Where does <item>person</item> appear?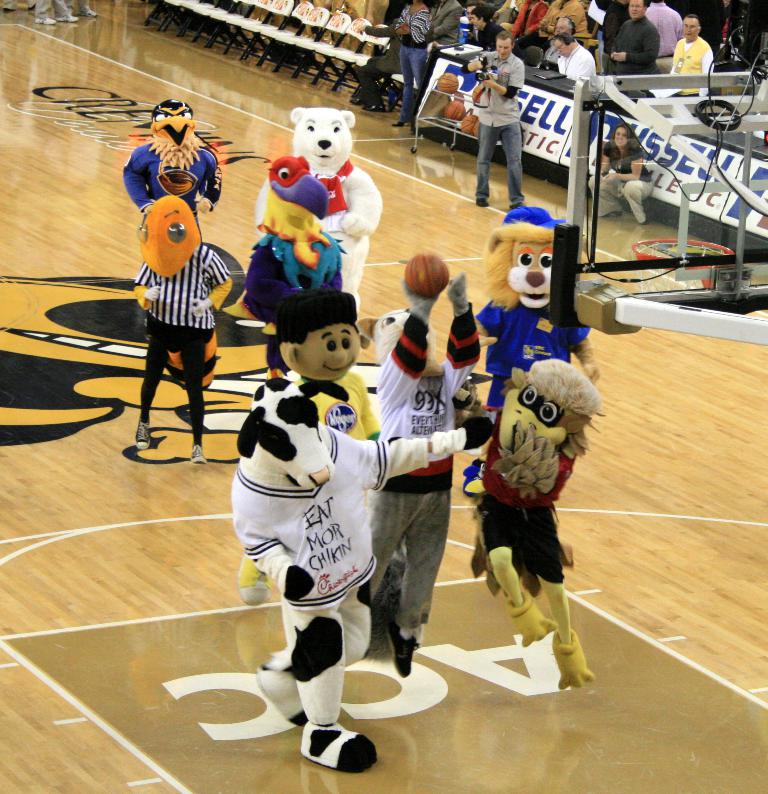
Appears at 543,36,603,95.
